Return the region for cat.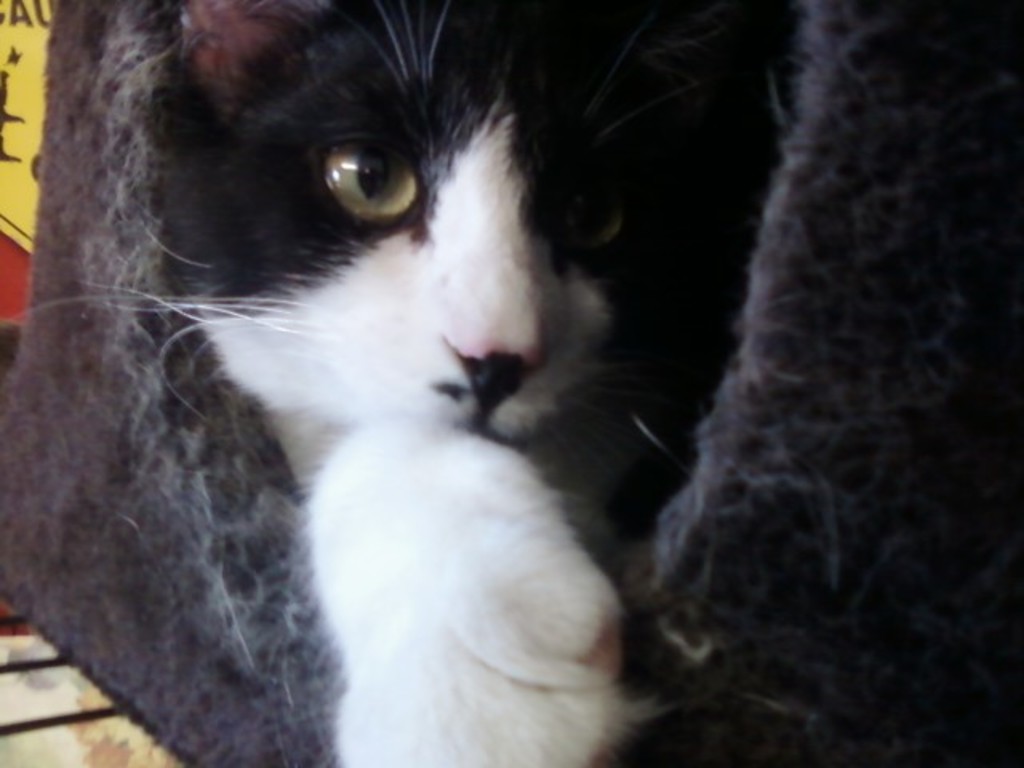
<region>14, 0, 806, 766</region>.
